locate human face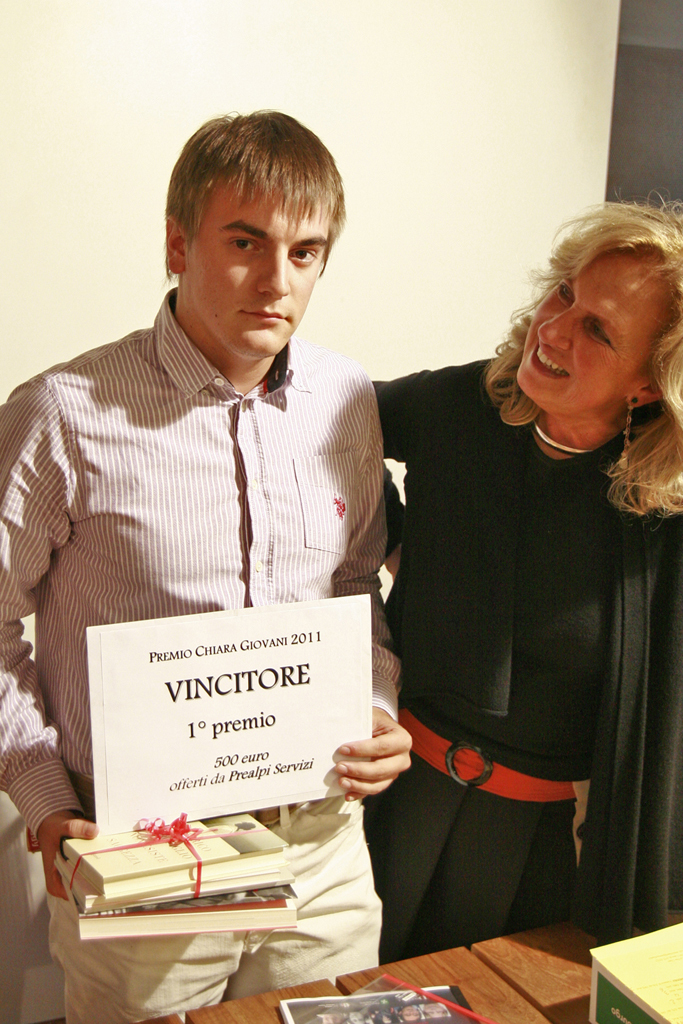
192:173:337:361
